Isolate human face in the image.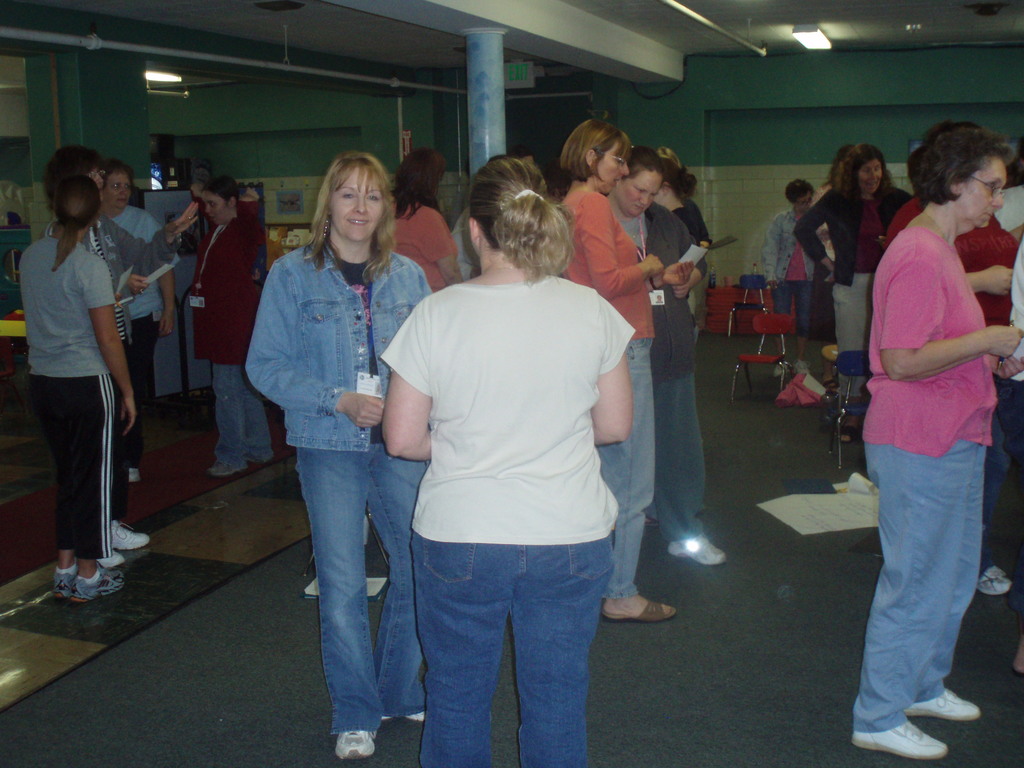
Isolated region: x1=857, y1=163, x2=886, y2=196.
